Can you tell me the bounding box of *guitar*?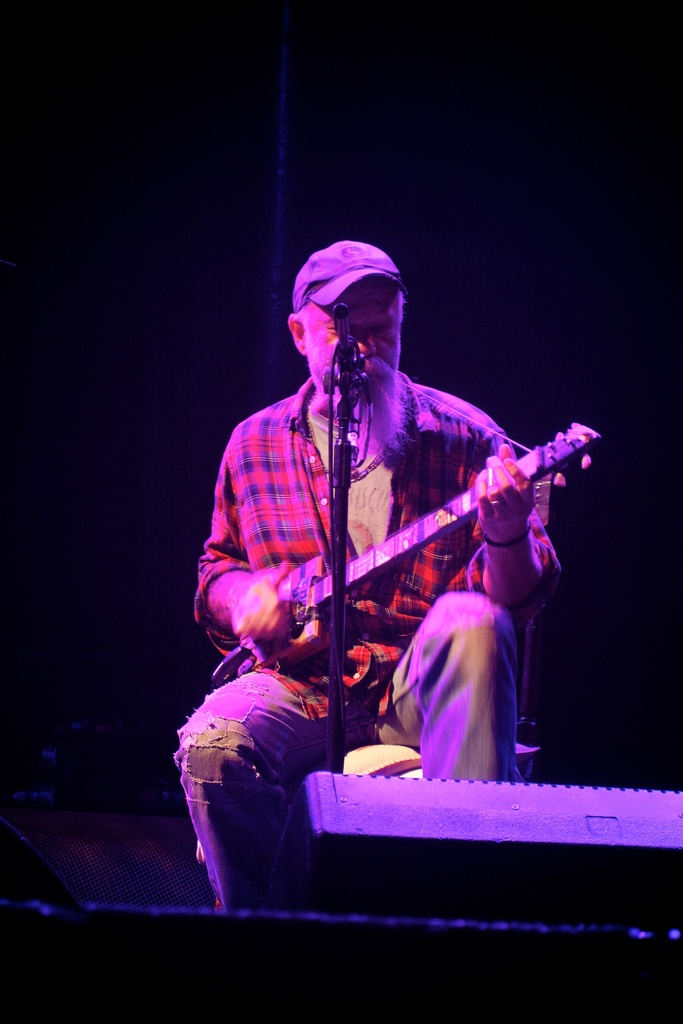
bbox=[198, 398, 599, 730].
